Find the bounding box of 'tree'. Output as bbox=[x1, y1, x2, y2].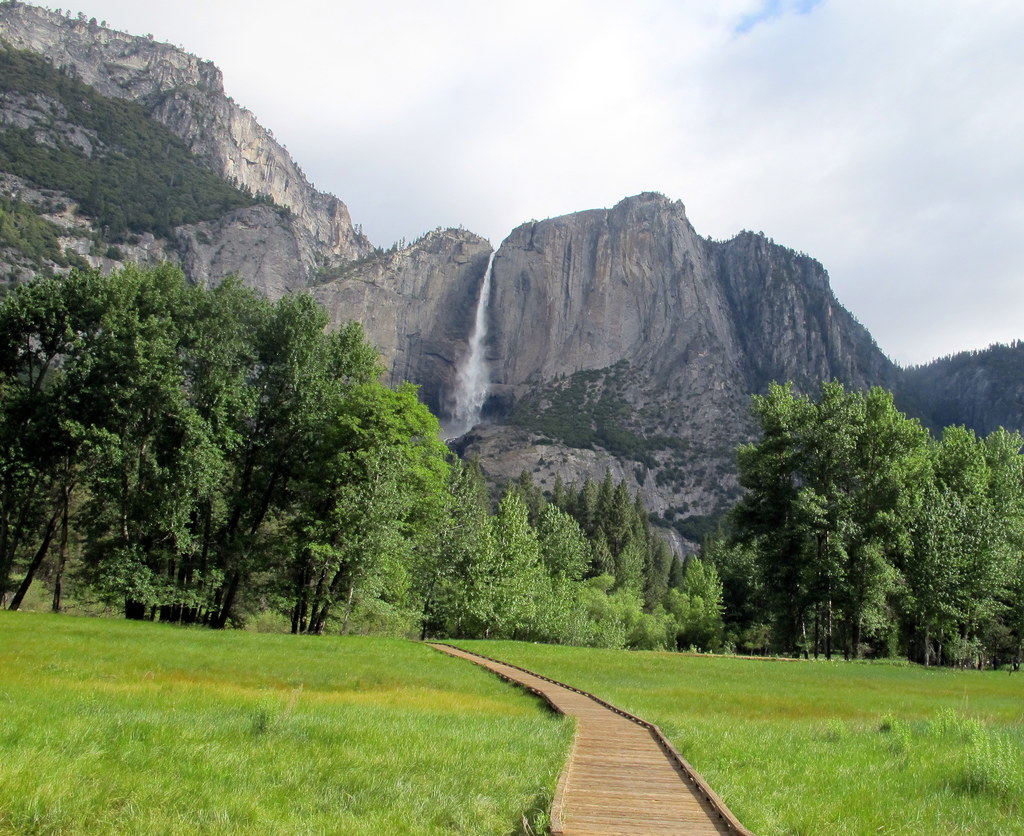
bbox=[902, 427, 1023, 671].
